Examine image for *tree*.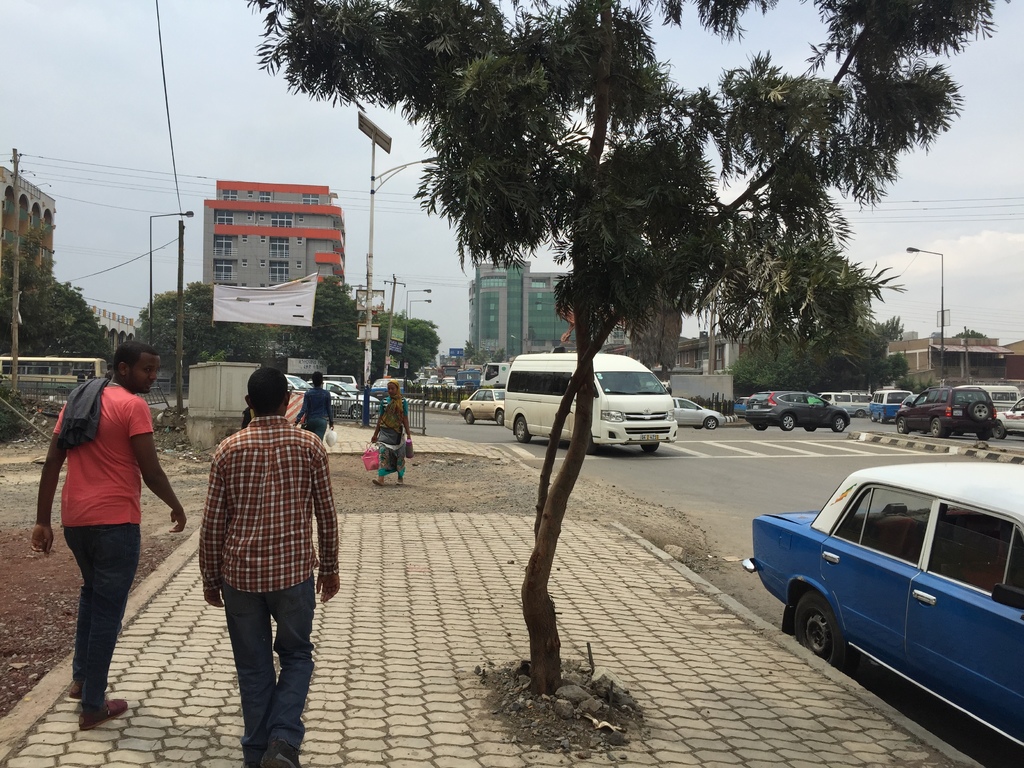
Examination result: (x1=458, y1=342, x2=511, y2=368).
